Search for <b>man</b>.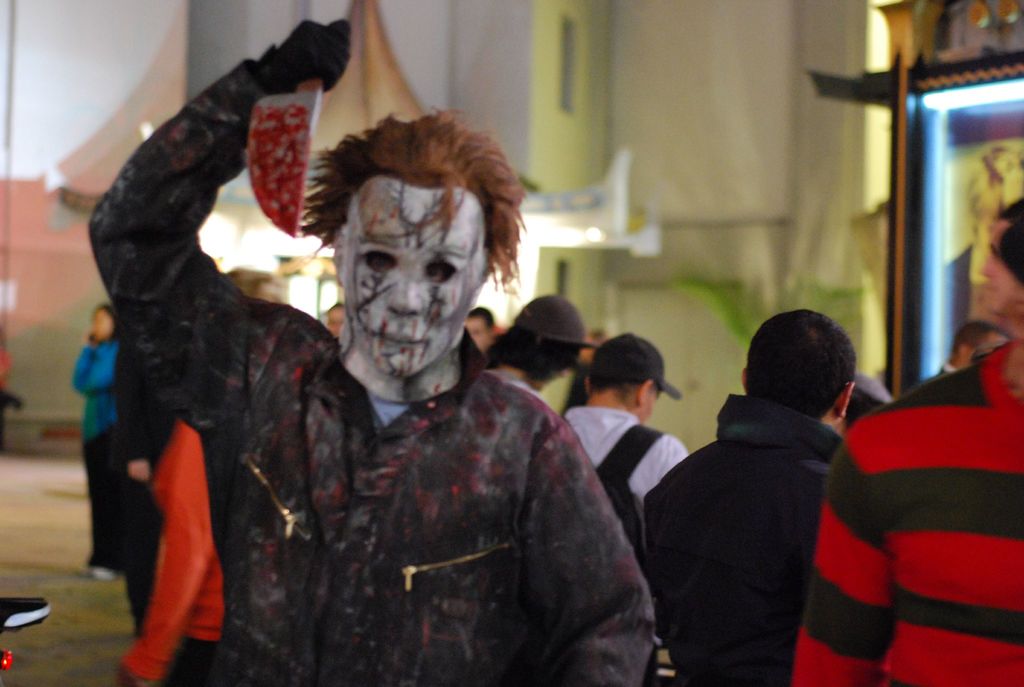
Found at pyautogui.locateOnScreen(977, 199, 1023, 341).
